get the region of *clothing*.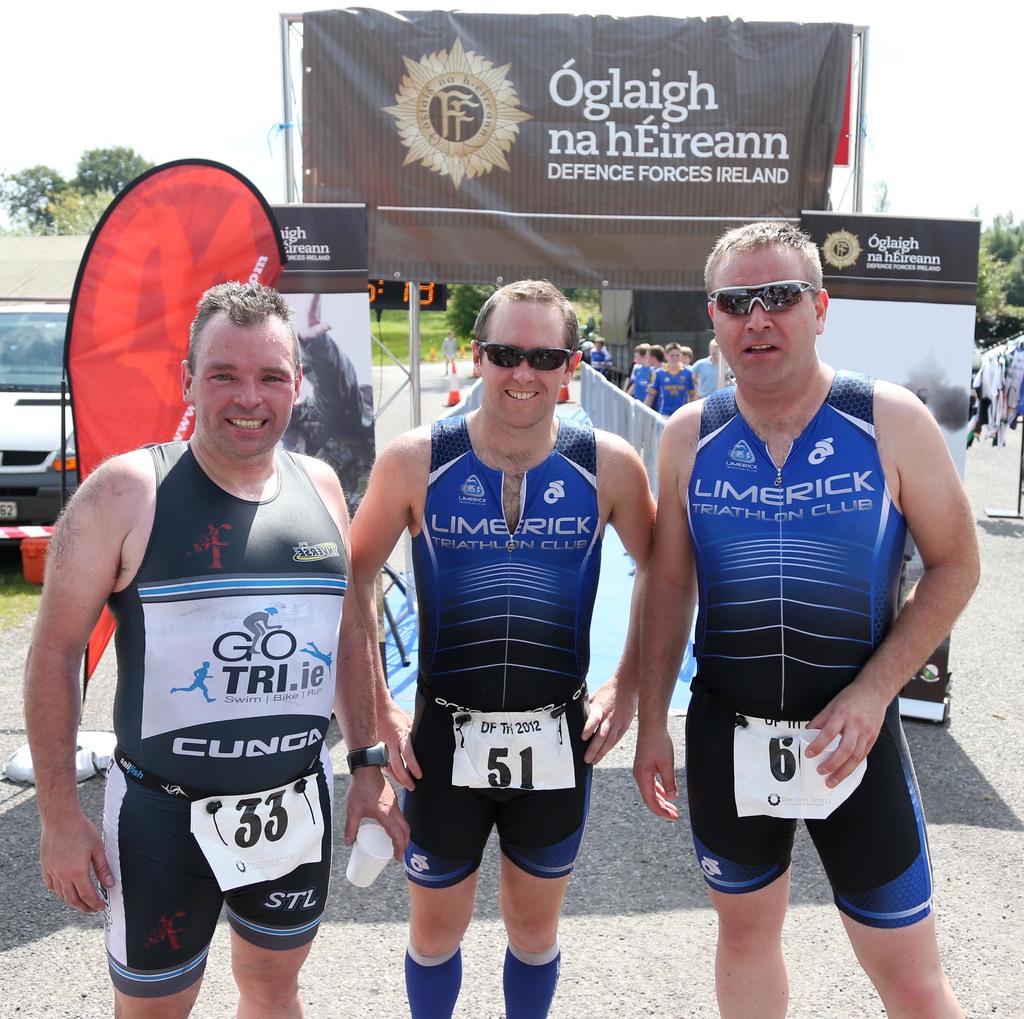
{"left": 681, "top": 369, "right": 935, "bottom": 927}.
